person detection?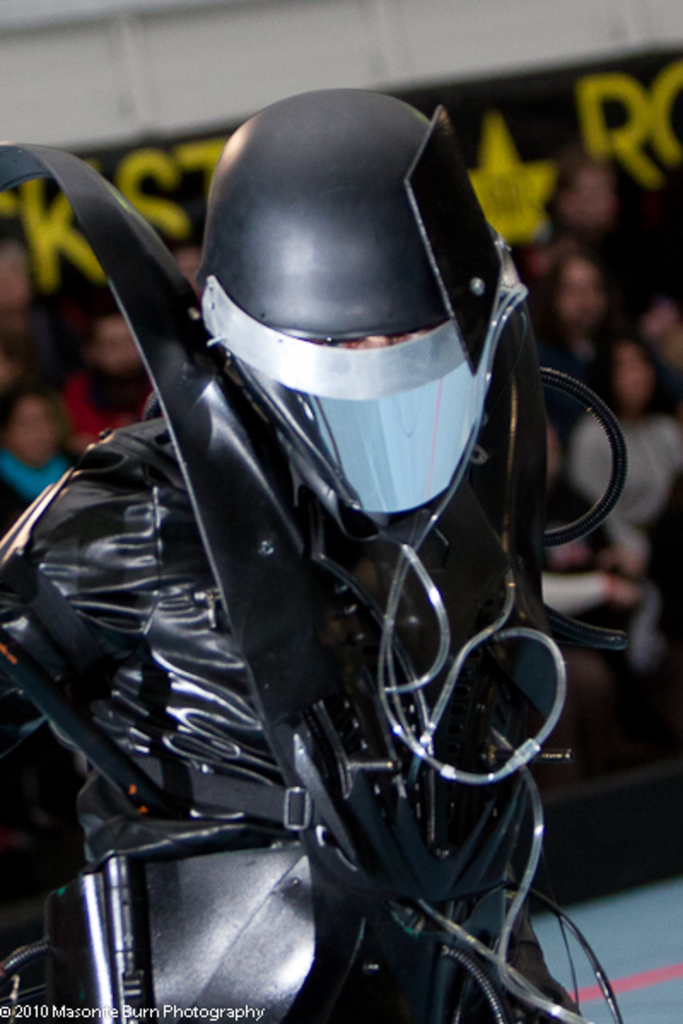
0,90,627,1022
